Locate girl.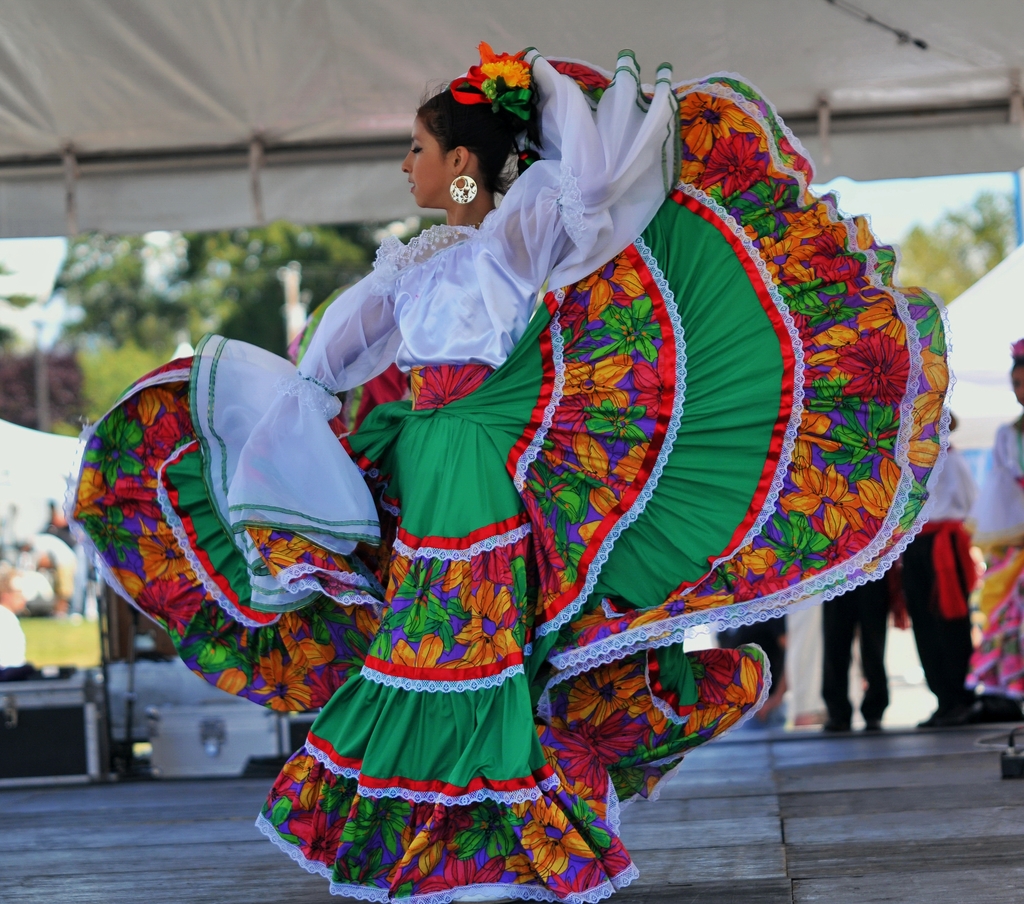
Bounding box: [left=68, top=49, right=951, bottom=903].
